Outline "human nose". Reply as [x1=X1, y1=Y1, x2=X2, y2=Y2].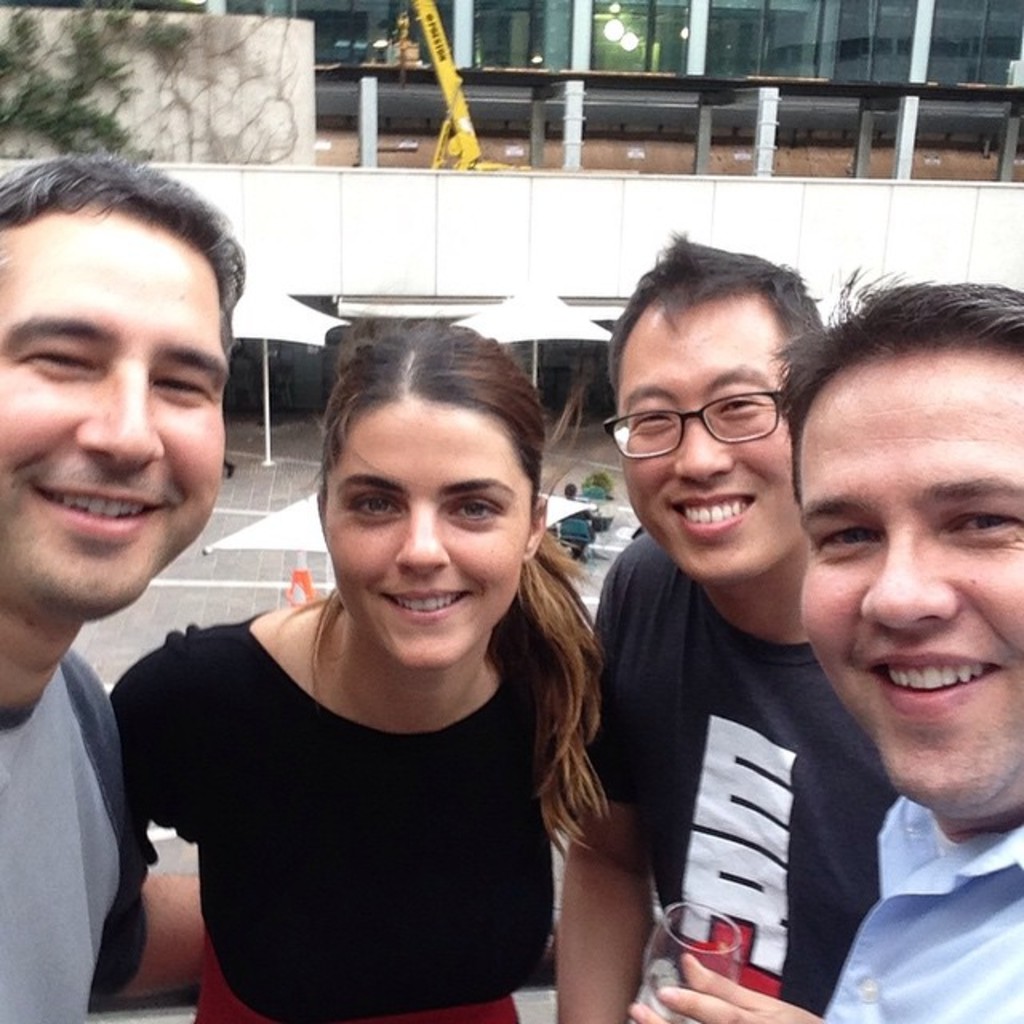
[x1=672, y1=411, x2=741, y2=482].
